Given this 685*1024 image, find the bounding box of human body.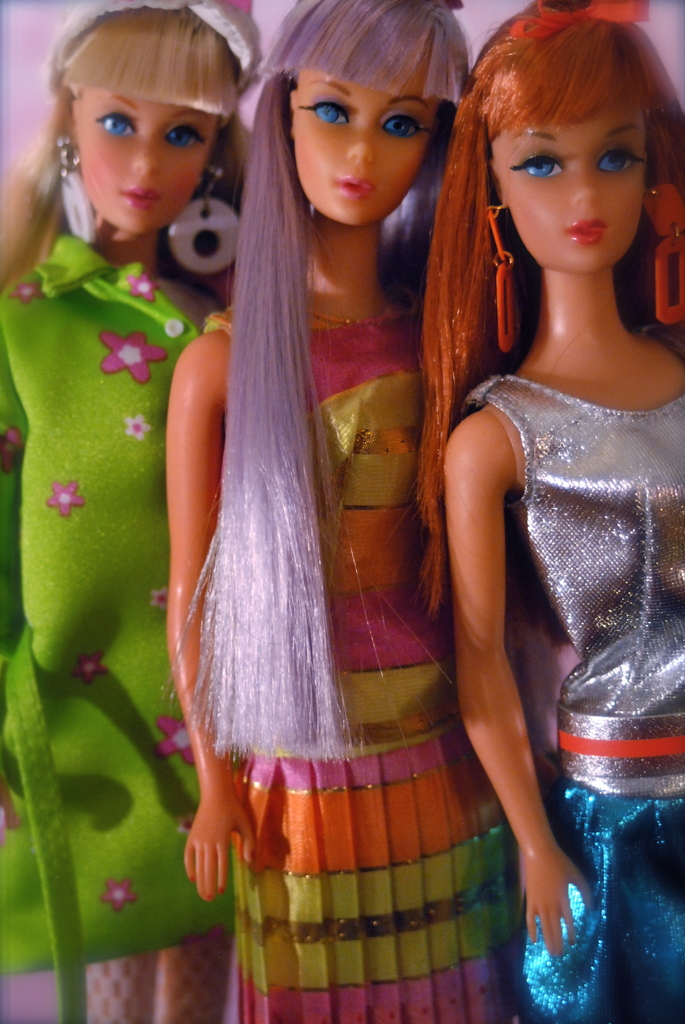
(0,0,234,1023).
